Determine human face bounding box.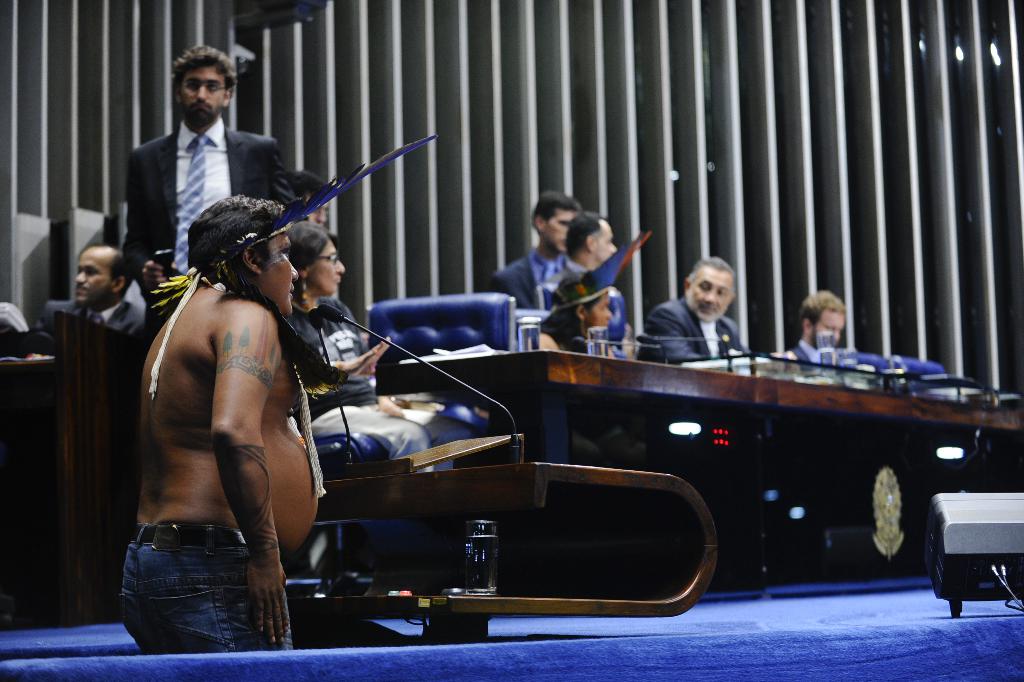
Determined: rect(178, 63, 228, 112).
